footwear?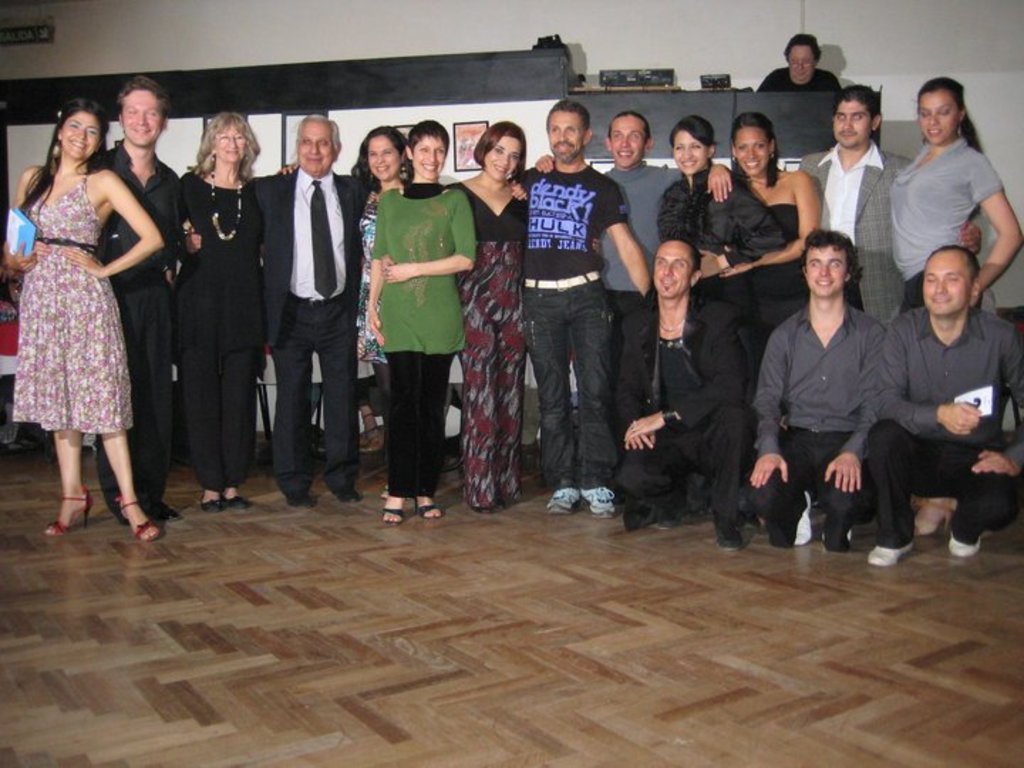
745/508/767/530
